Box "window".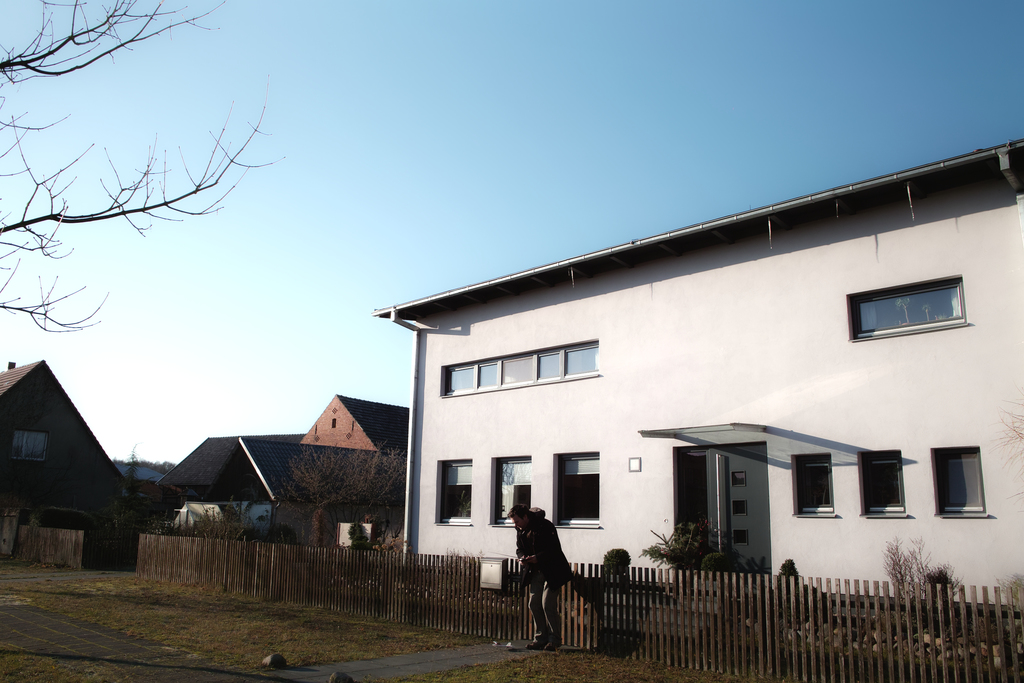
Rect(790, 452, 835, 516).
